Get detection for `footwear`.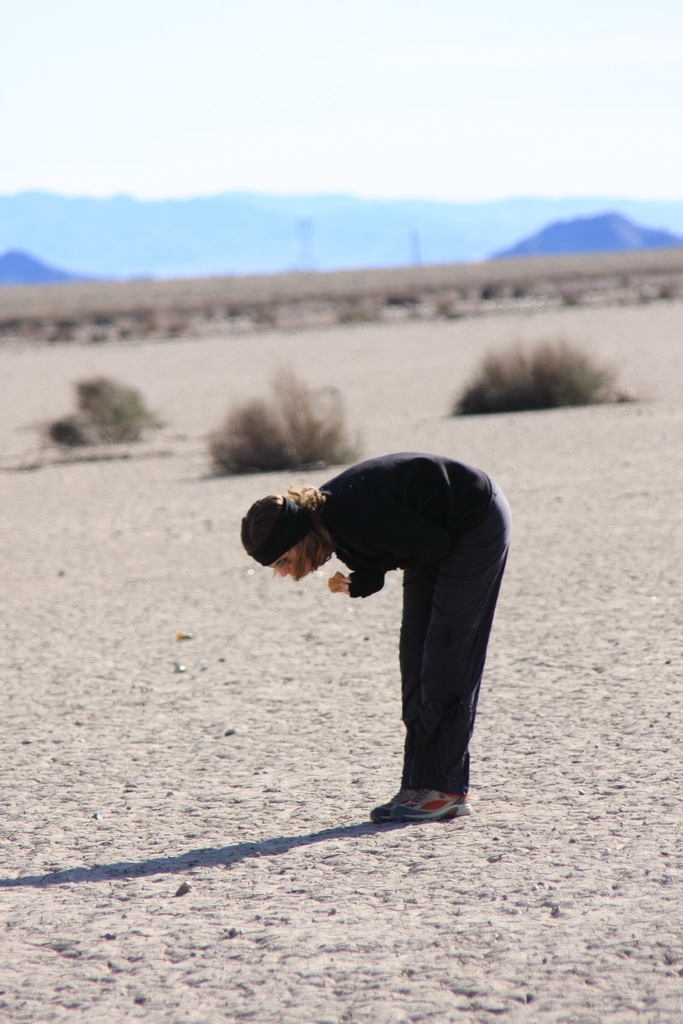
Detection: crop(374, 772, 472, 827).
